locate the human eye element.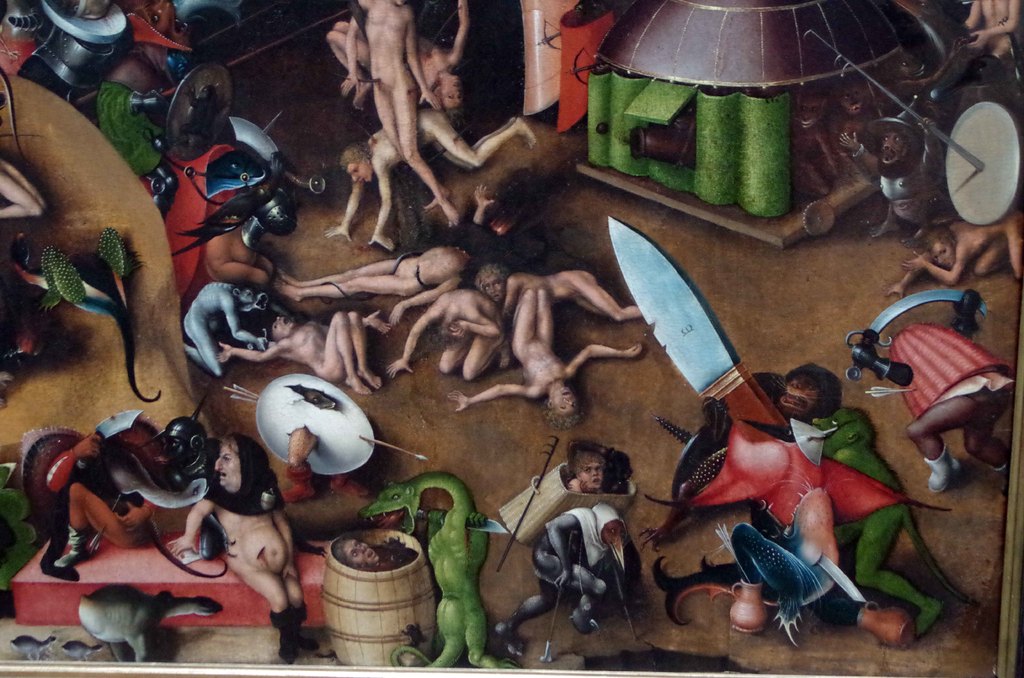
Element bbox: (484, 284, 492, 289).
